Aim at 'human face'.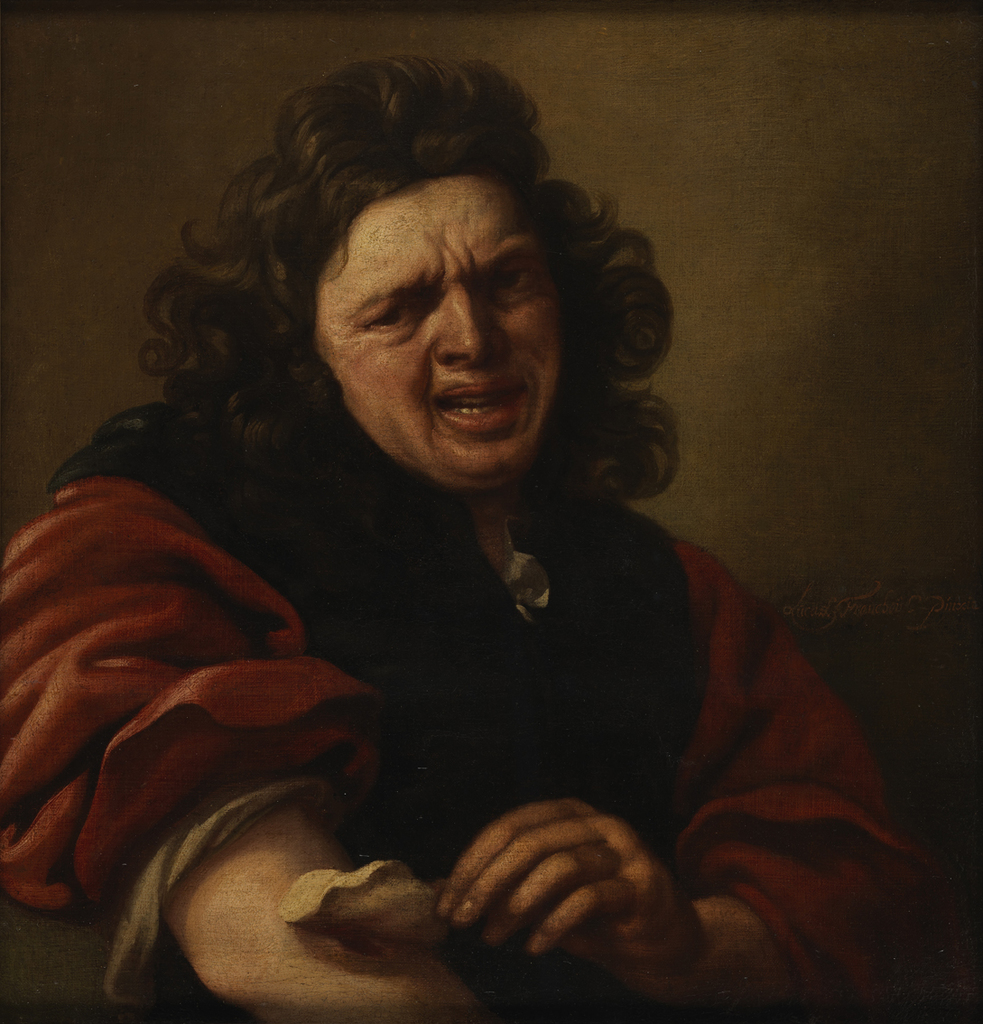
Aimed at locate(311, 176, 555, 486).
